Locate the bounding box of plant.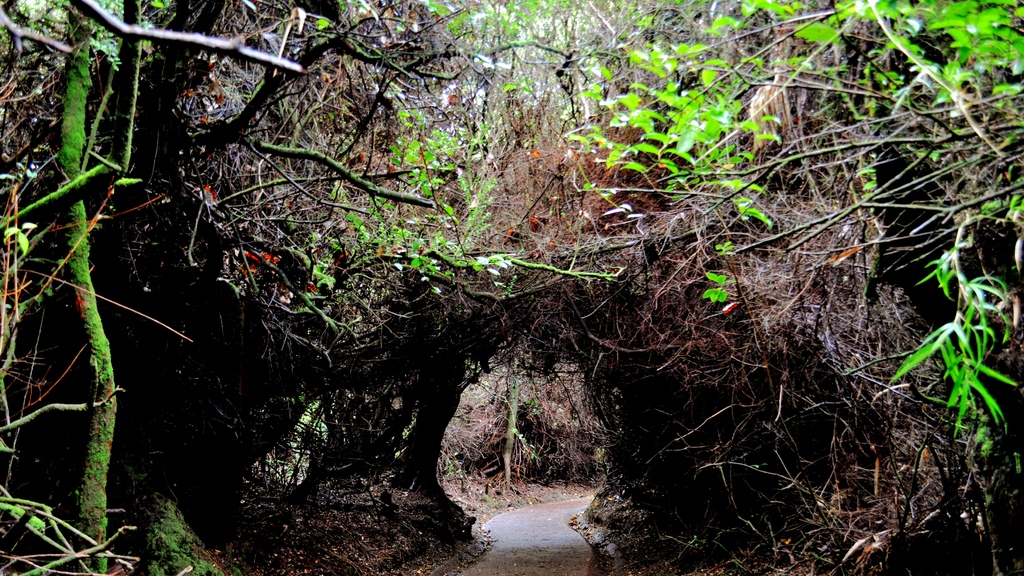
Bounding box: (x1=446, y1=4, x2=477, y2=31).
